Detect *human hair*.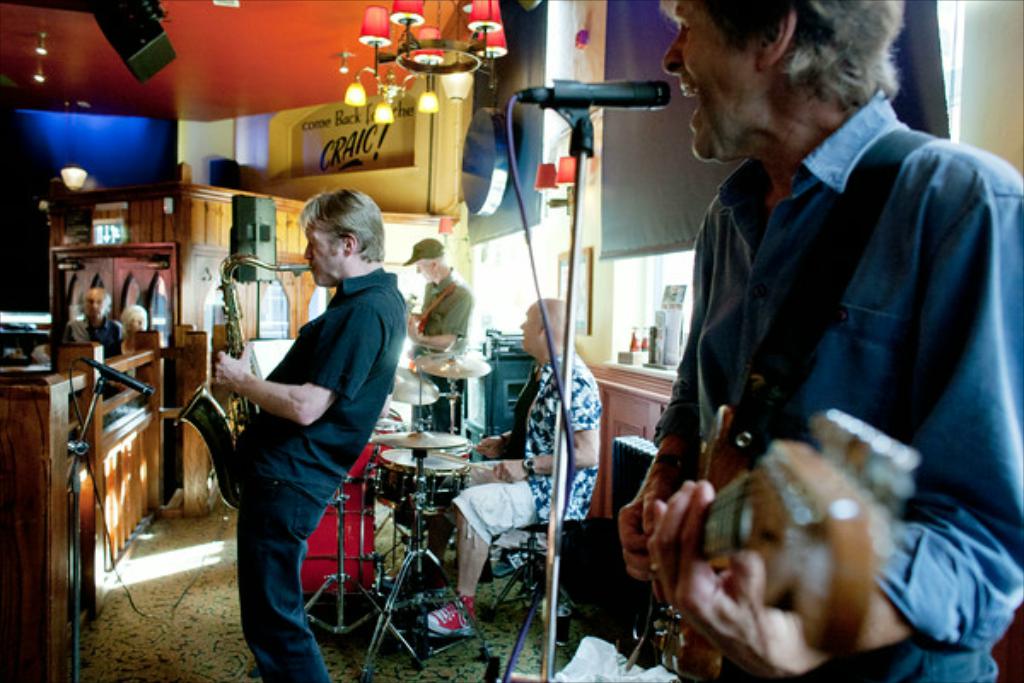
Detected at (292,188,379,280).
